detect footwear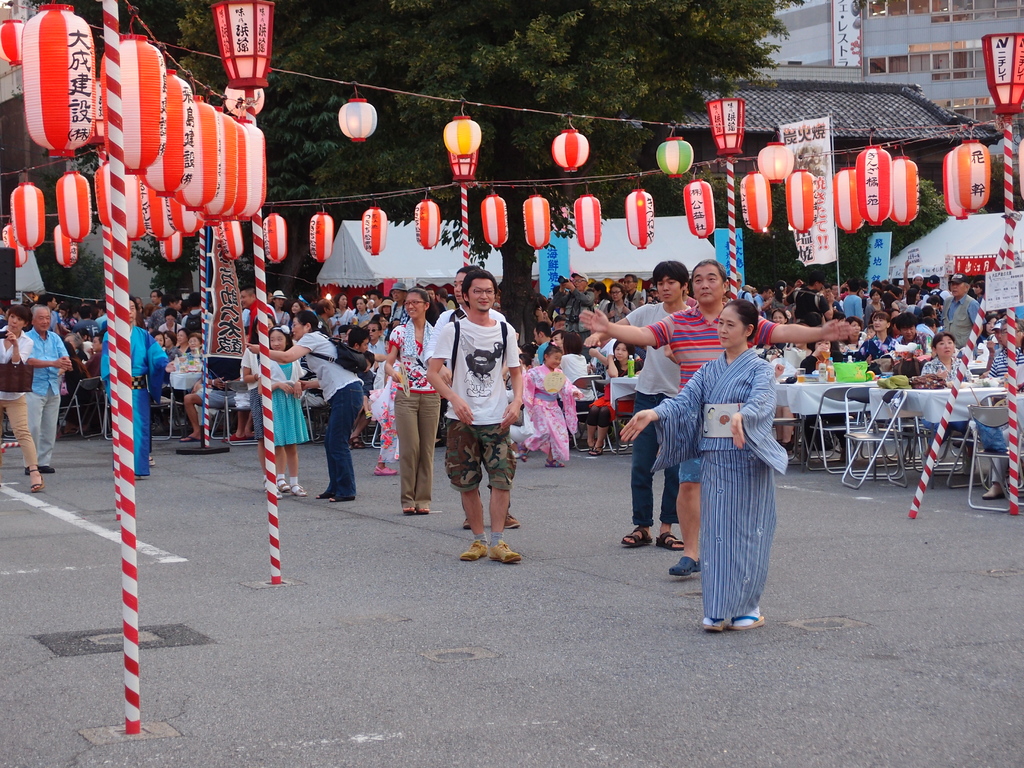
800/445/812/461
